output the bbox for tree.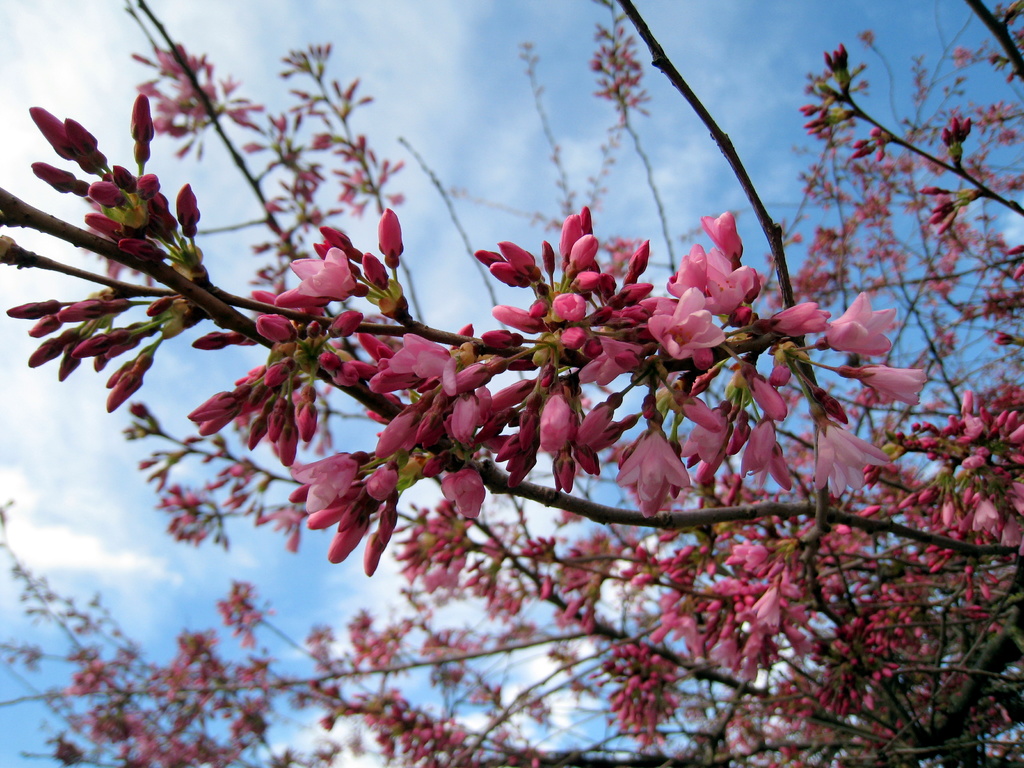
<box>0,0,1021,767</box>.
